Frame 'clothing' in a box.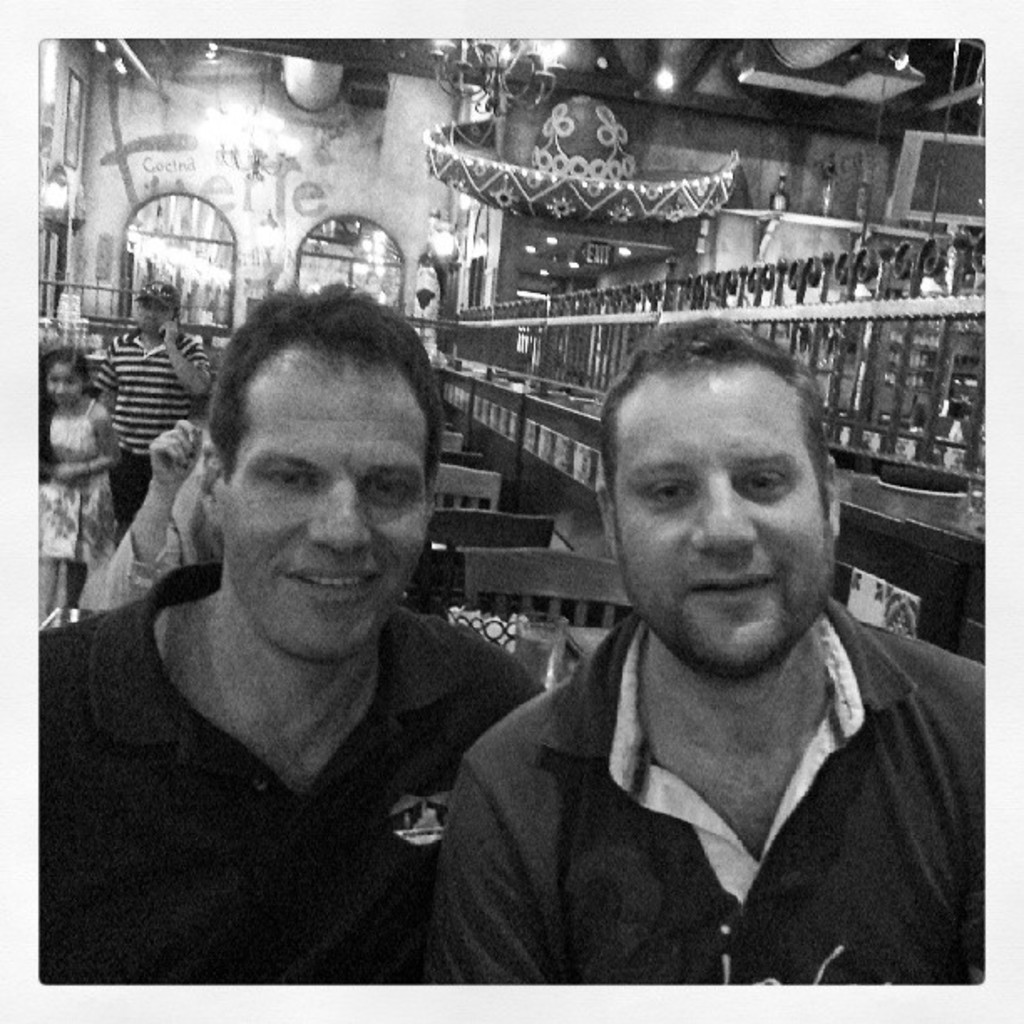
box(32, 395, 119, 561).
